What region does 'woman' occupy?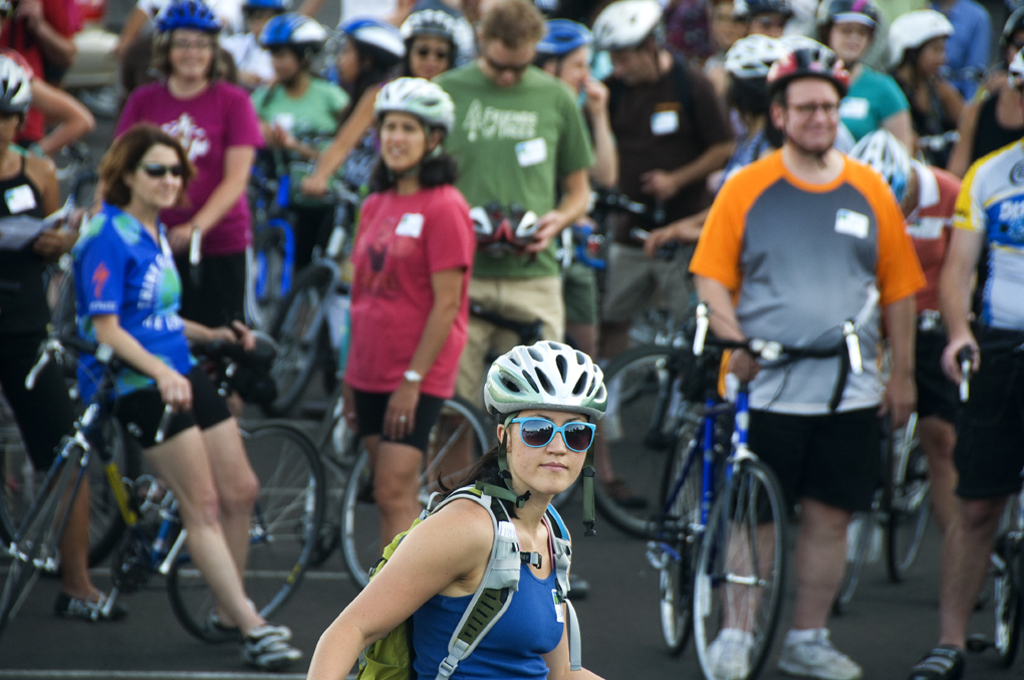
x1=0 y1=56 x2=122 y2=629.
